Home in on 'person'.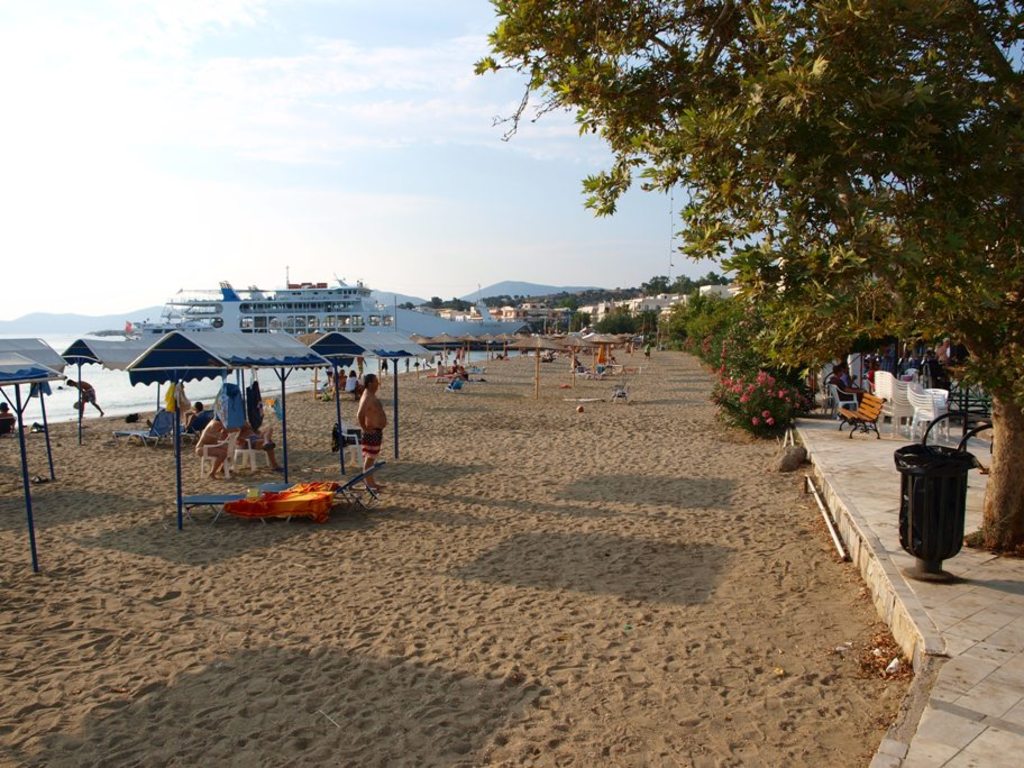
Homed in at {"x1": 350, "y1": 369, "x2": 390, "y2": 494}.
